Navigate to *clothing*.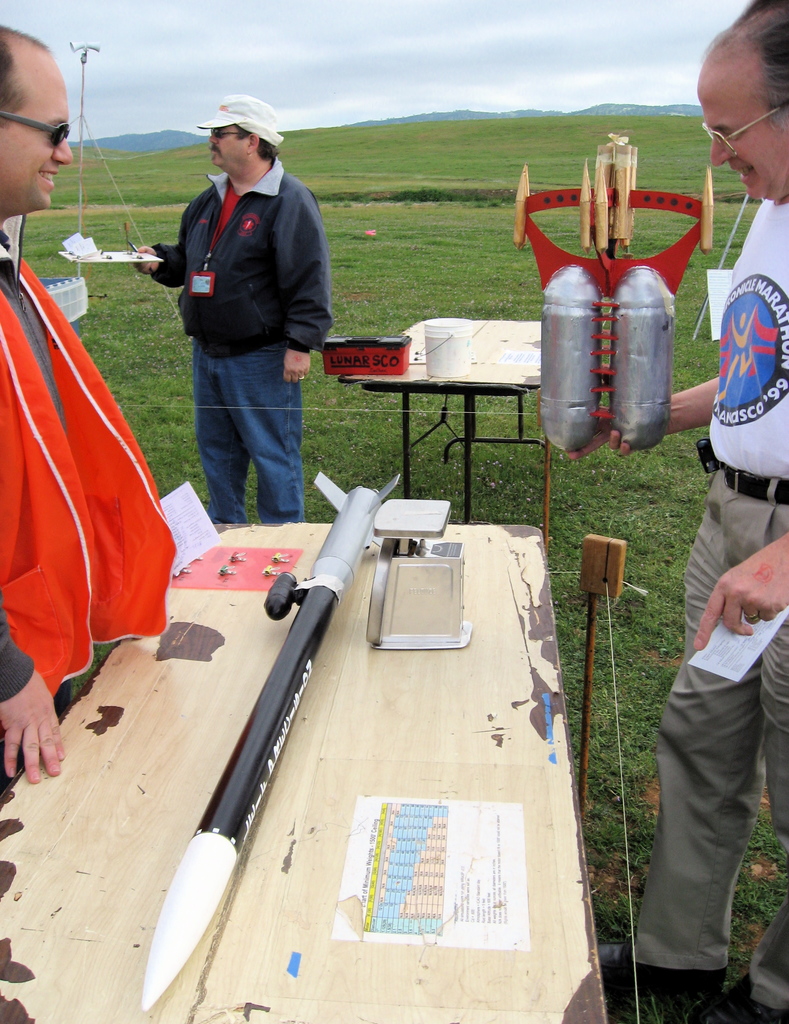
Navigation target: Rect(149, 154, 334, 529).
